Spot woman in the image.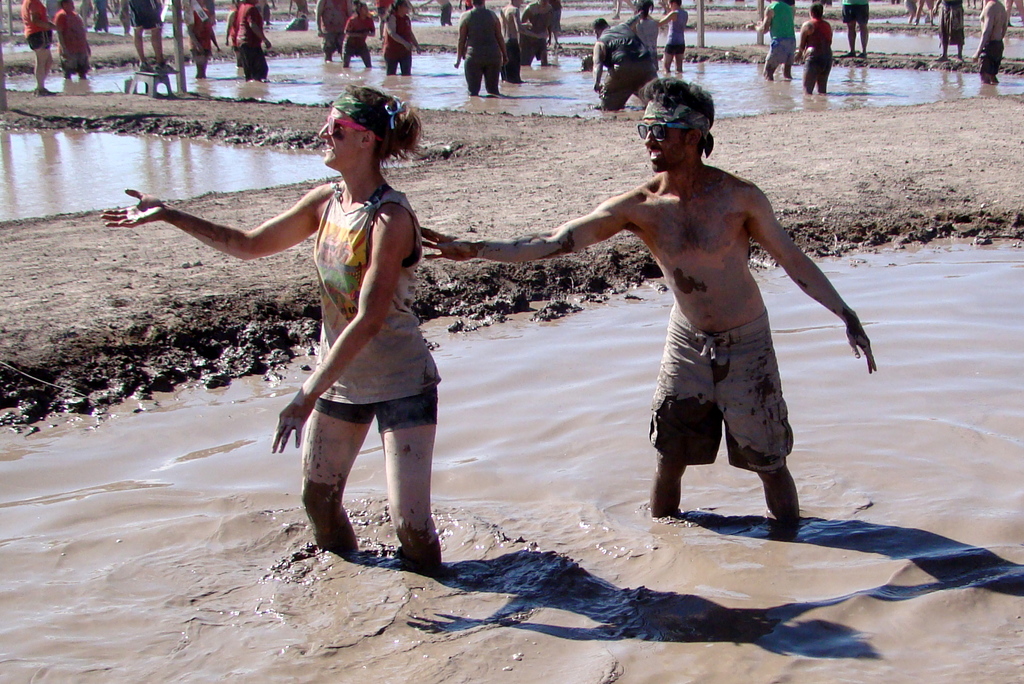
woman found at 382/0/421/76.
